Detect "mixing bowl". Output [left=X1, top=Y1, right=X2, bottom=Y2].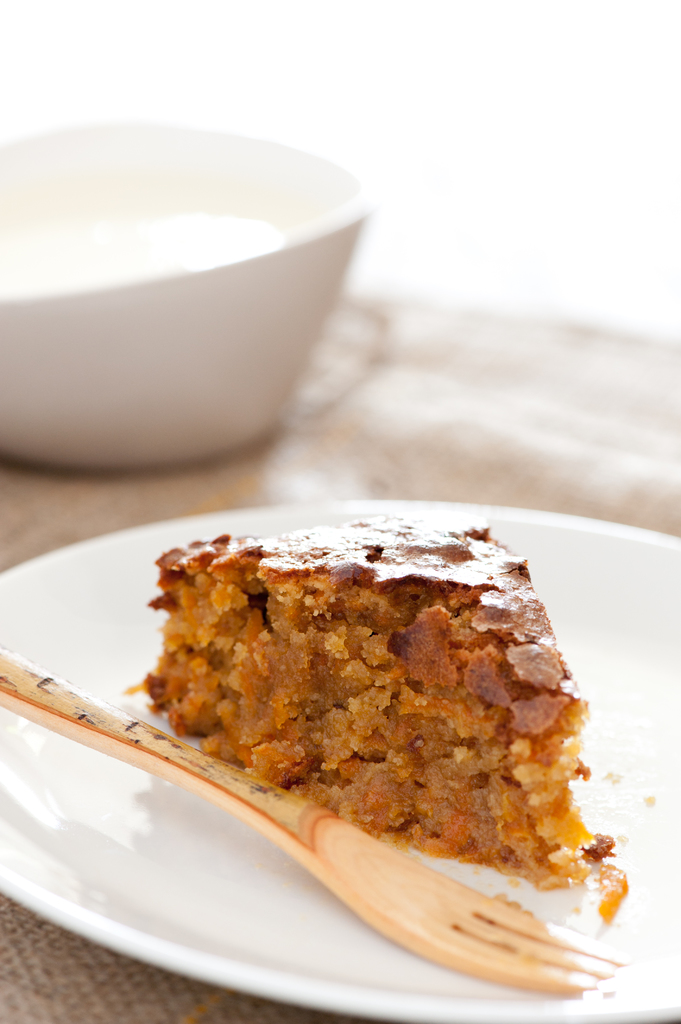
[left=26, top=142, right=376, bottom=473].
